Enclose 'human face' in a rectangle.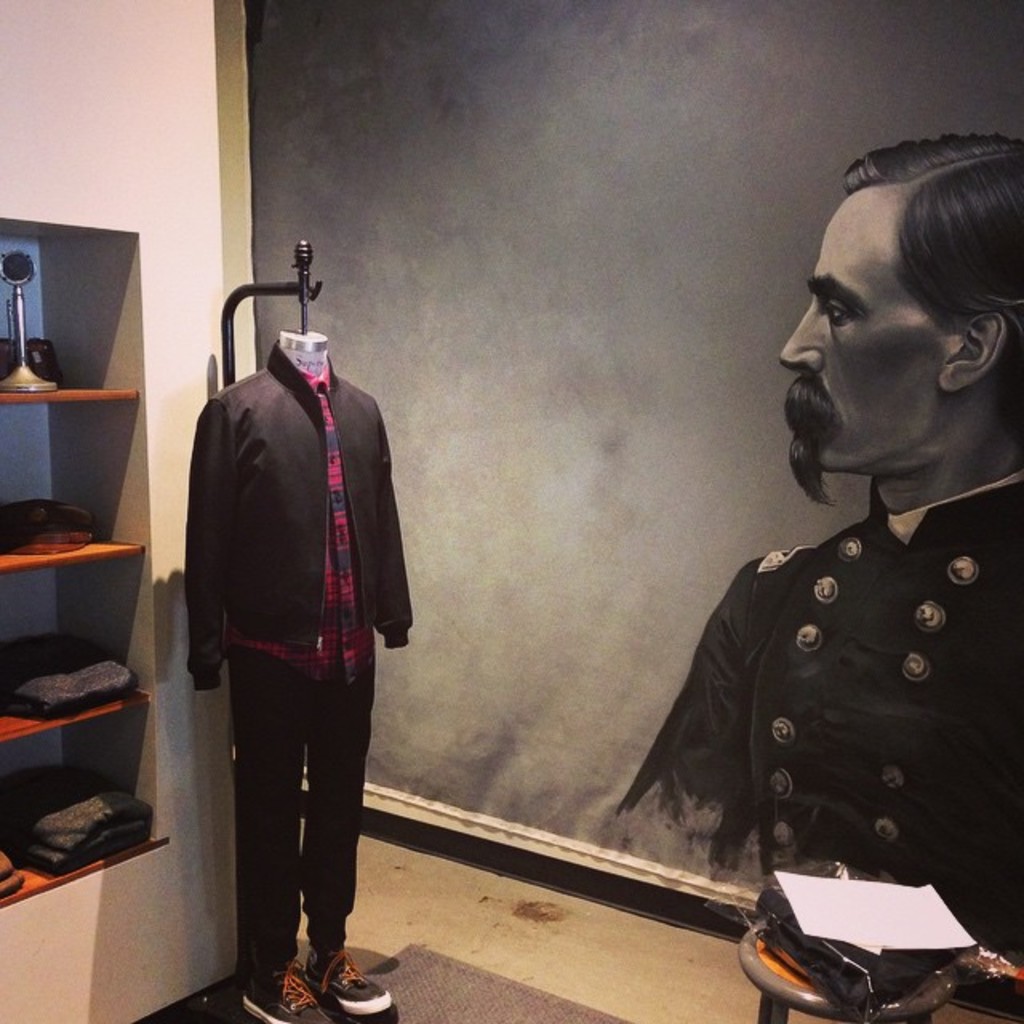
bbox=[778, 184, 954, 474].
